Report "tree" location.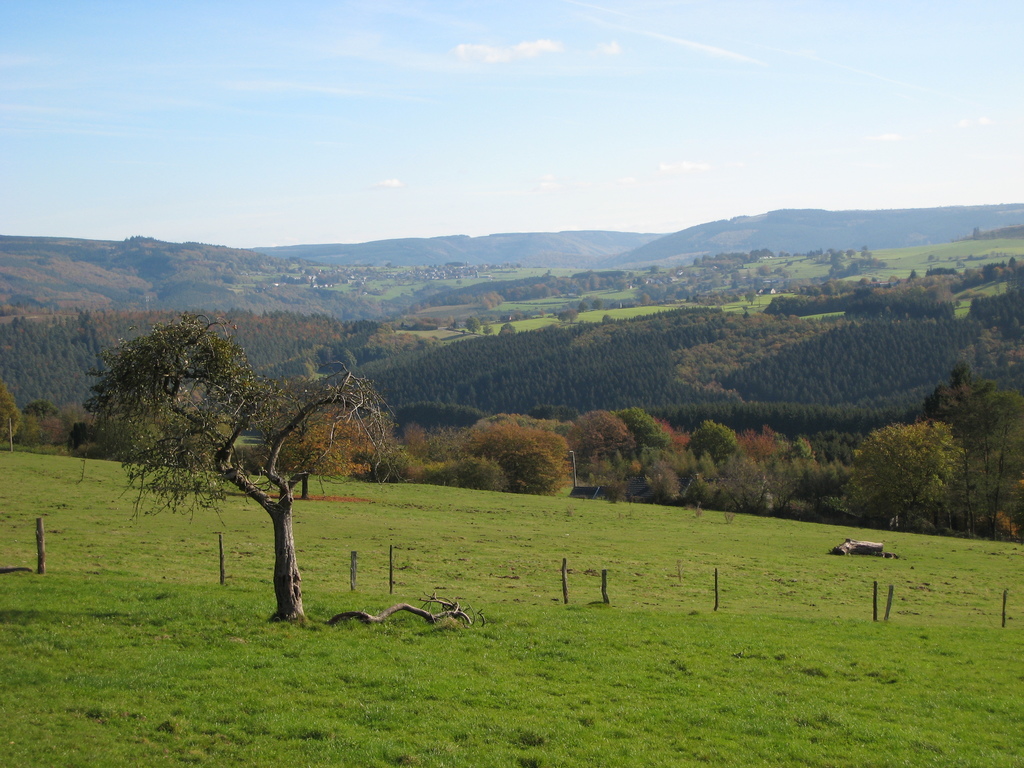
Report: [463,310,483,333].
